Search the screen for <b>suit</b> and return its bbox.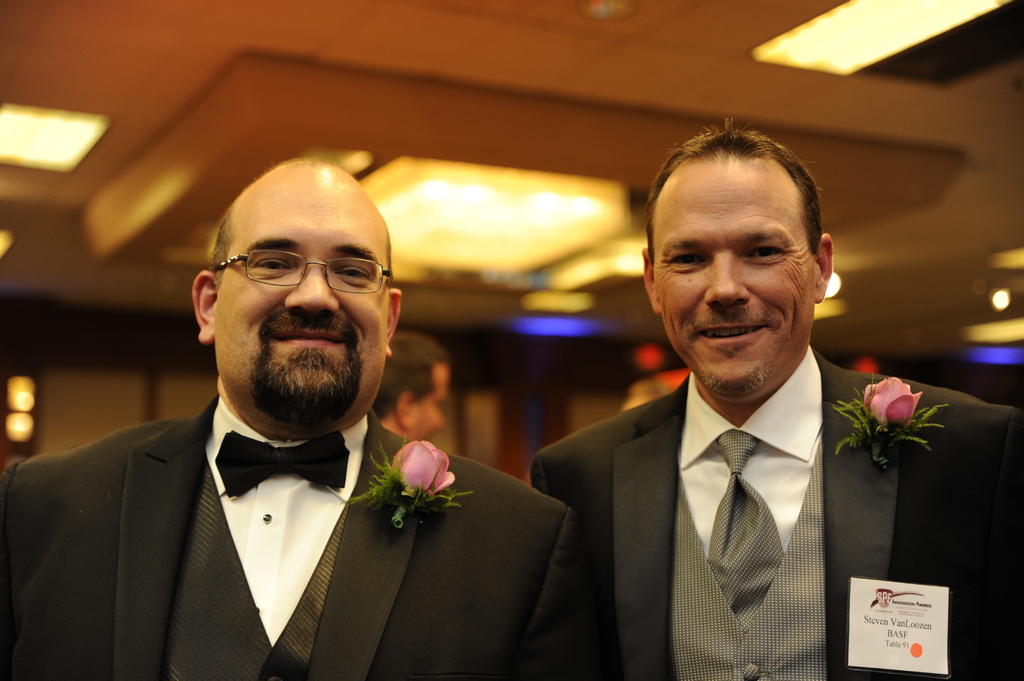
Found: 524:342:1023:680.
